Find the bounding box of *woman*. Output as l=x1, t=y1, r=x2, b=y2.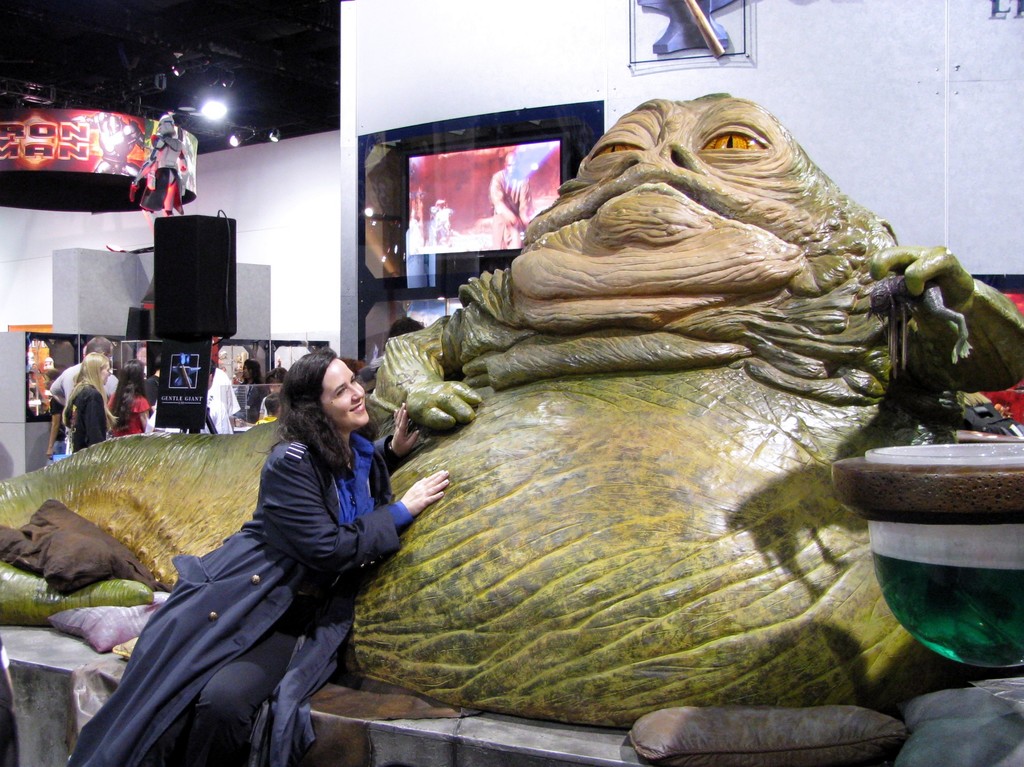
l=106, t=346, r=162, b=435.
